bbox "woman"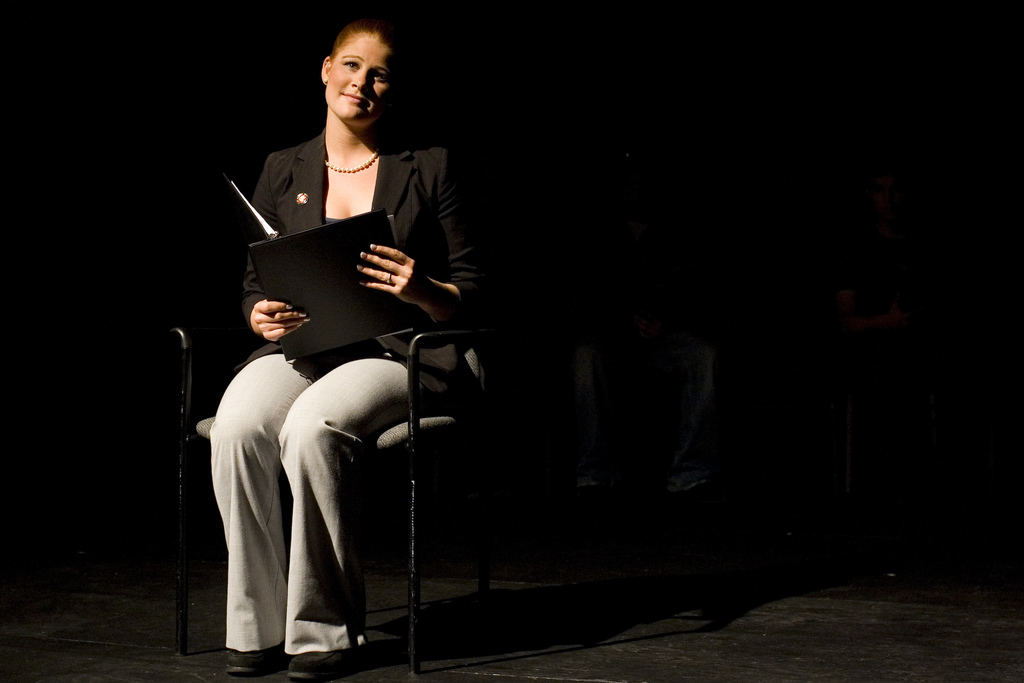
x1=195, y1=24, x2=480, y2=664
